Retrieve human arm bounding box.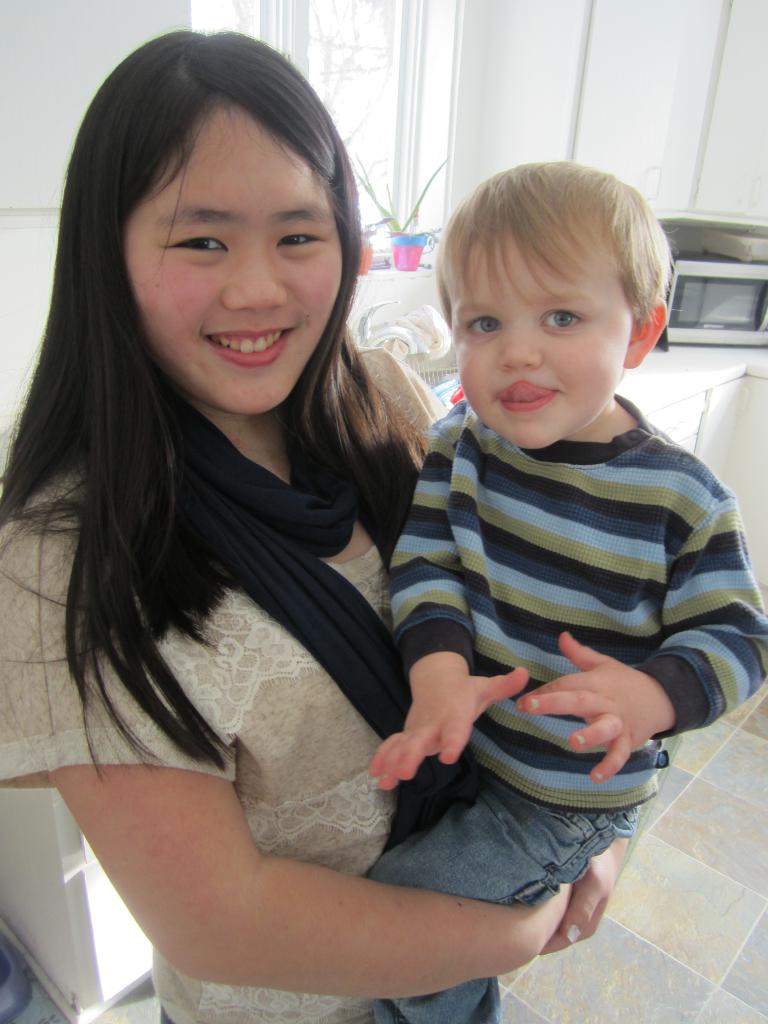
Bounding box: {"left": 100, "top": 604, "right": 516, "bottom": 978}.
